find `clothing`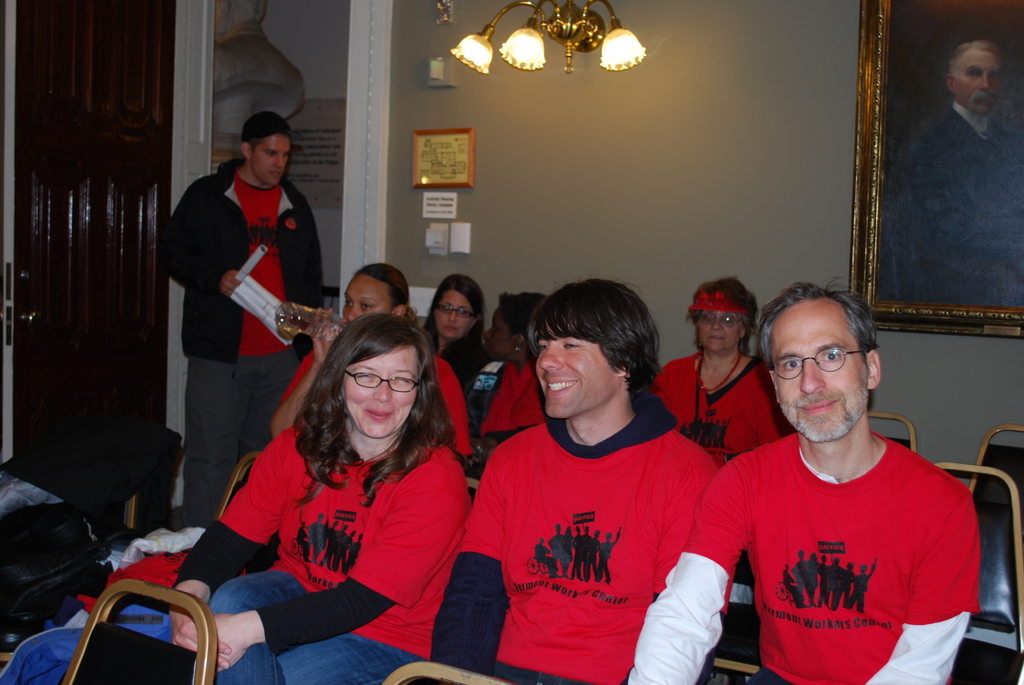
bbox=[618, 431, 980, 684]
